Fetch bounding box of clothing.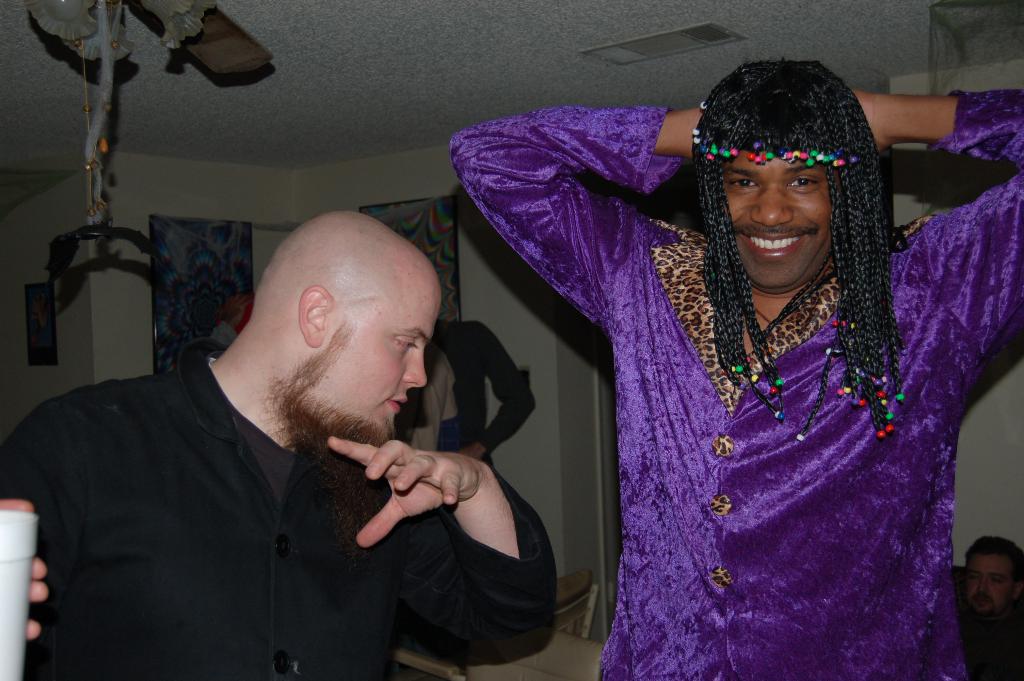
Bbox: pyautogui.locateOnScreen(394, 308, 545, 472).
